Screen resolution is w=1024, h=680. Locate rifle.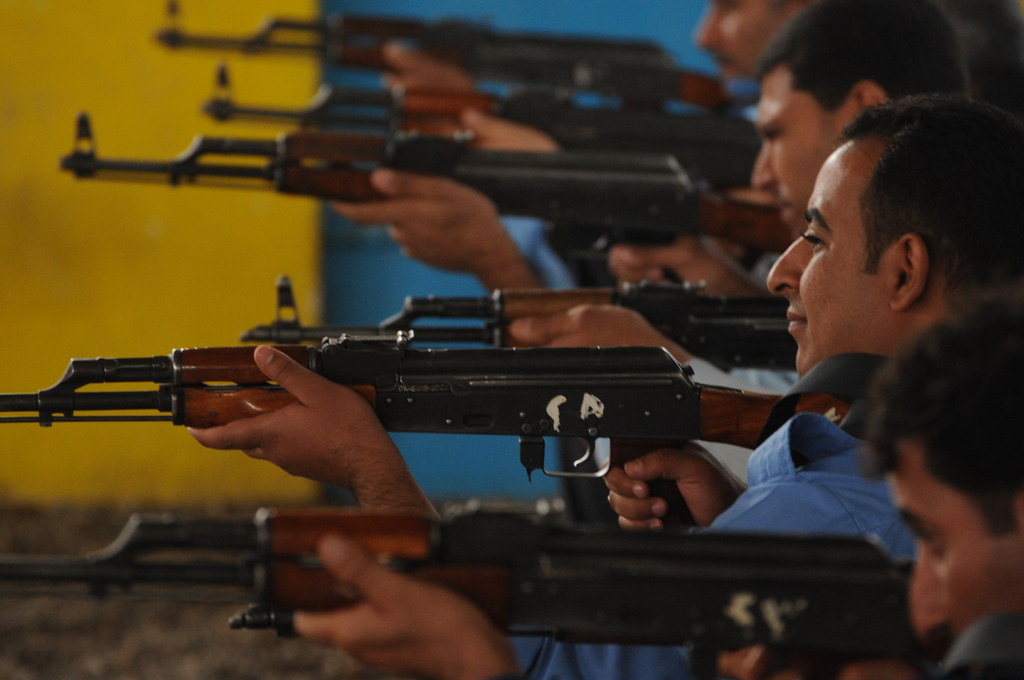
{"x1": 0, "y1": 321, "x2": 875, "y2": 491}.
